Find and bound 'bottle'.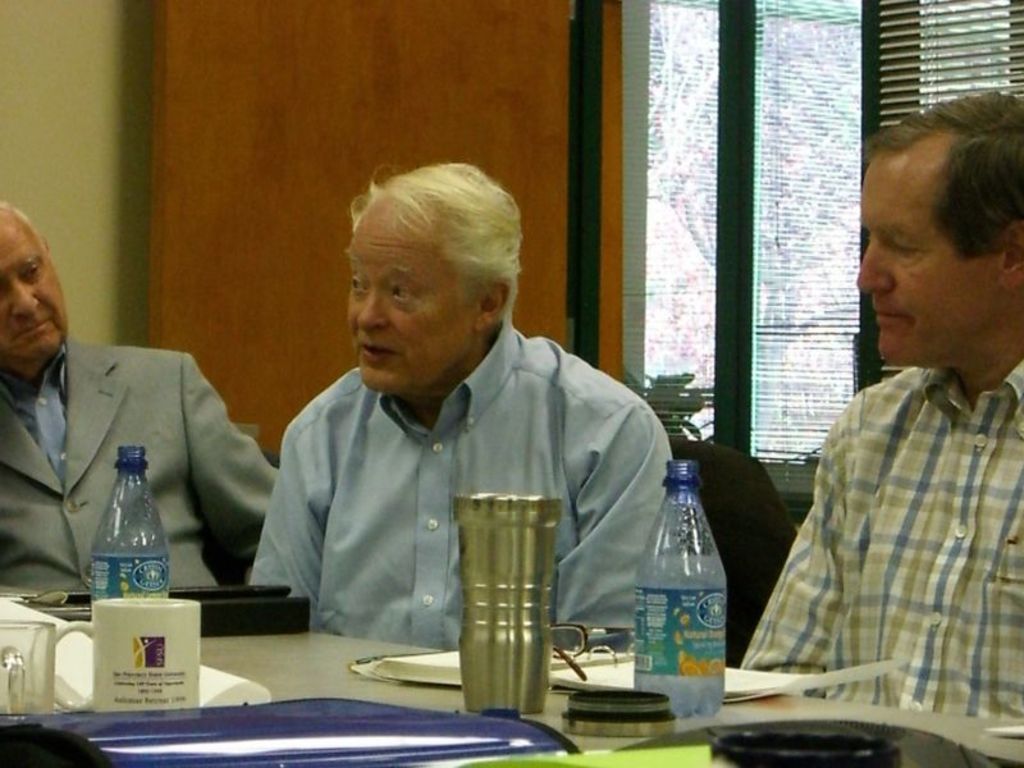
Bound: Rect(634, 458, 732, 713).
